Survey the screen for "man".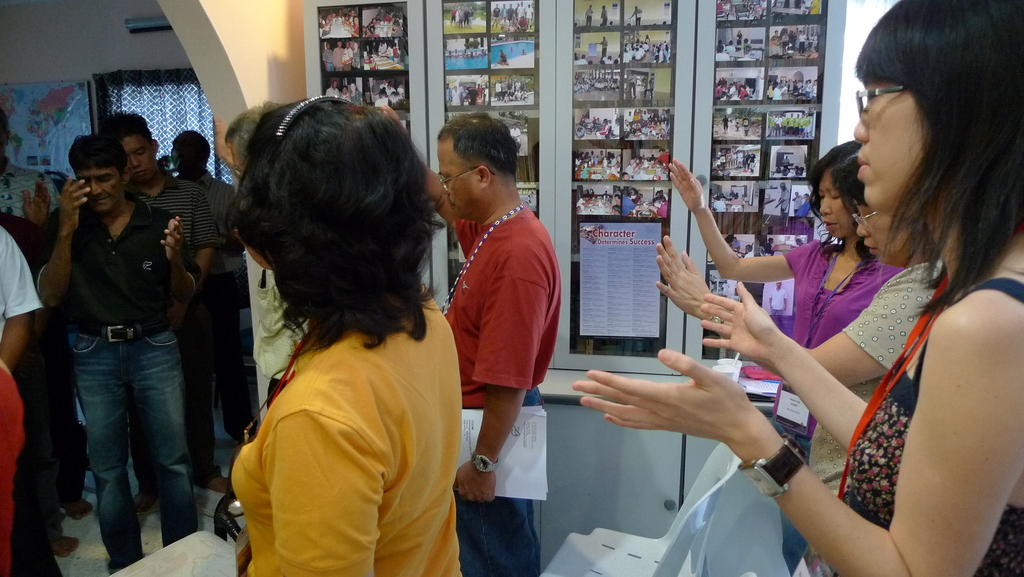
Survey found: bbox=(426, 102, 570, 576).
